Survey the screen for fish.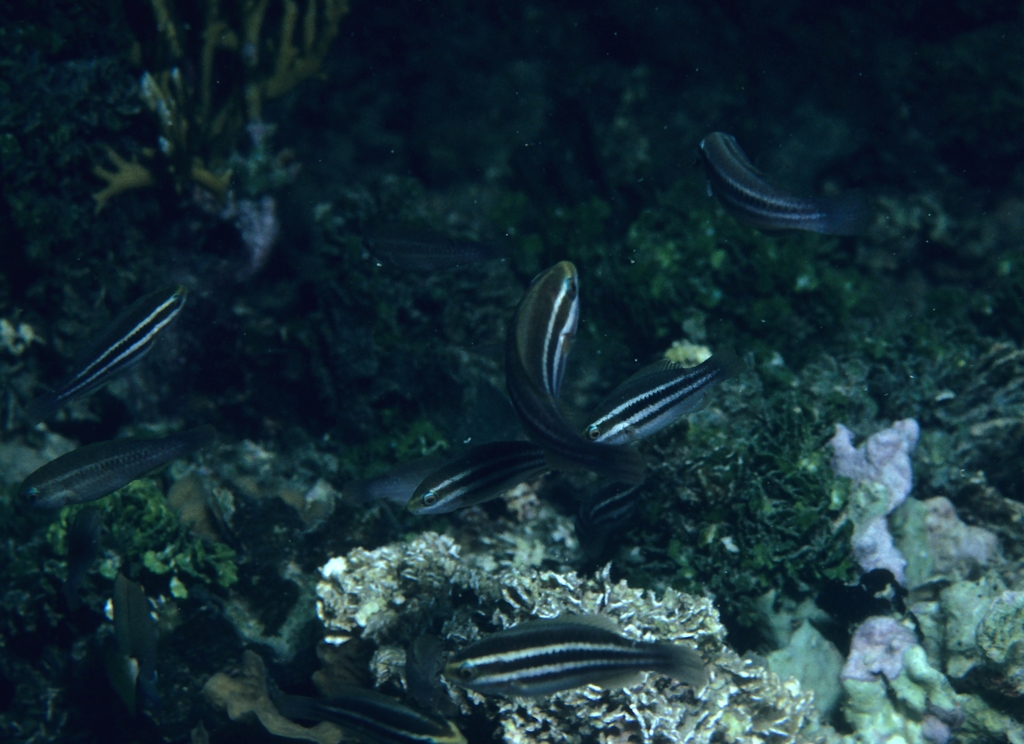
Survey found: bbox=(707, 132, 854, 249).
